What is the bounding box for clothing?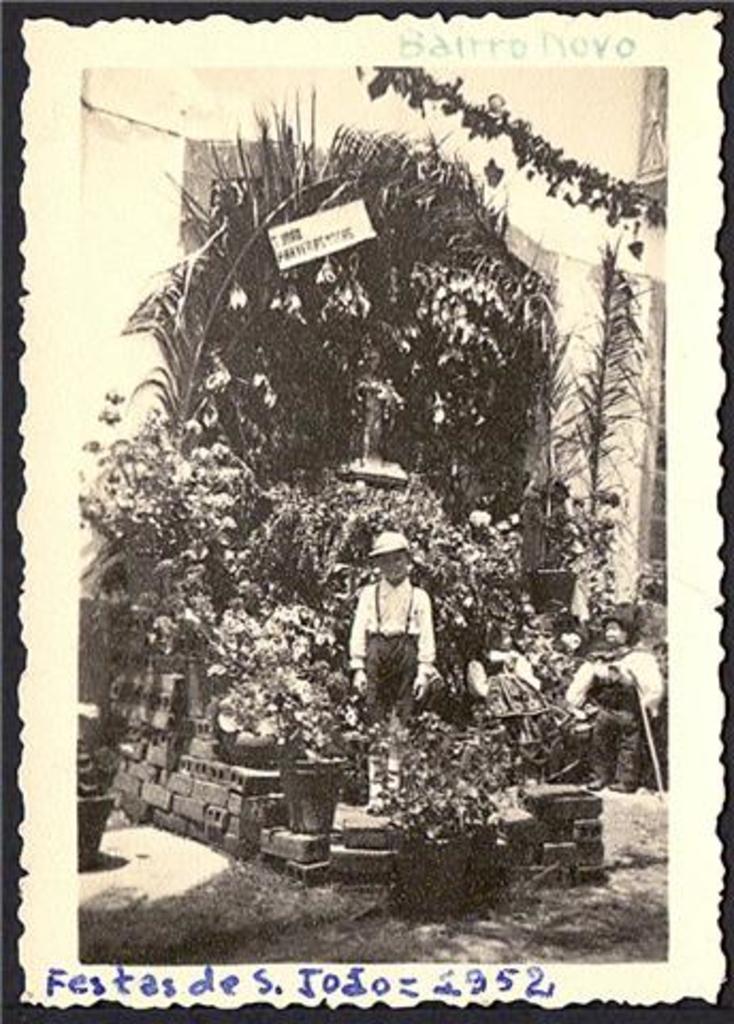
locate(77, 599, 113, 802).
